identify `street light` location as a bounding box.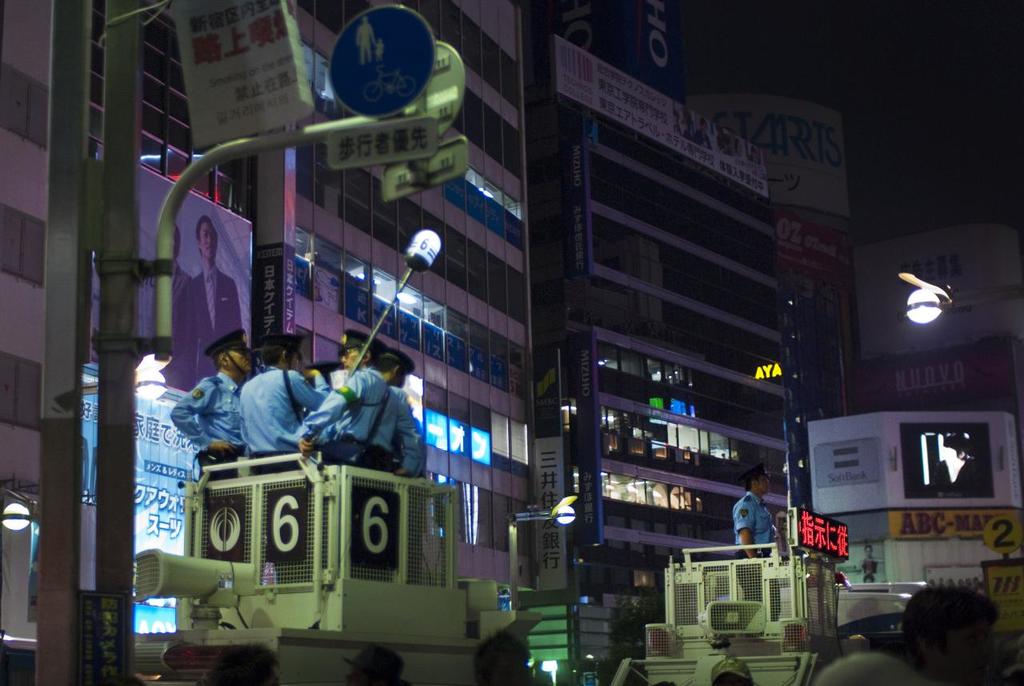
l=500, t=503, r=579, b=608.
